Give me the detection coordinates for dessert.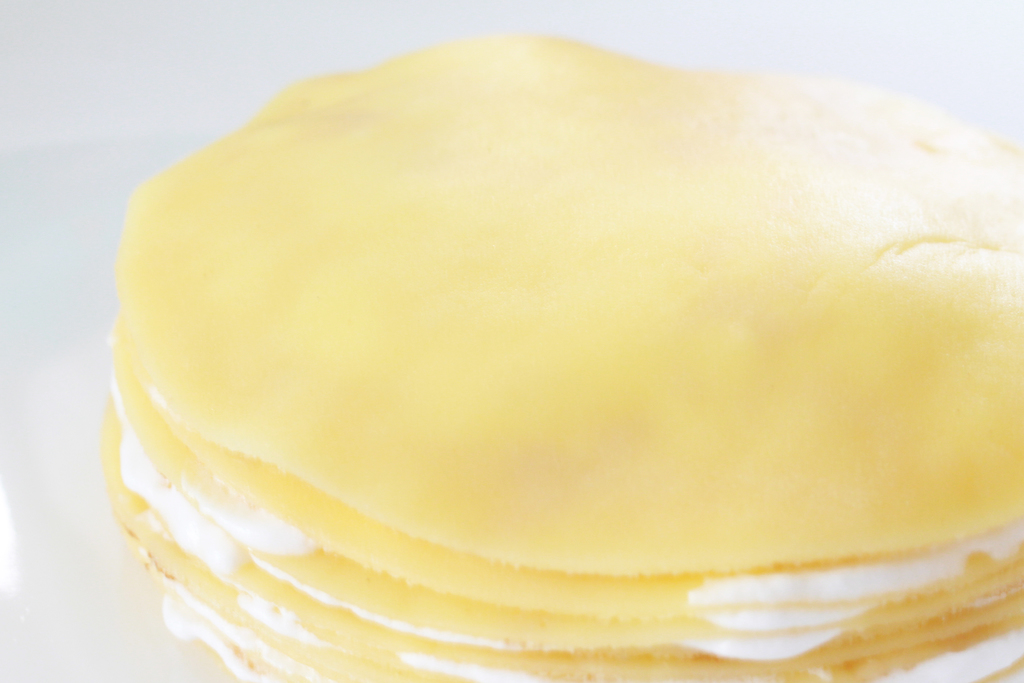
(43,1,1015,682).
